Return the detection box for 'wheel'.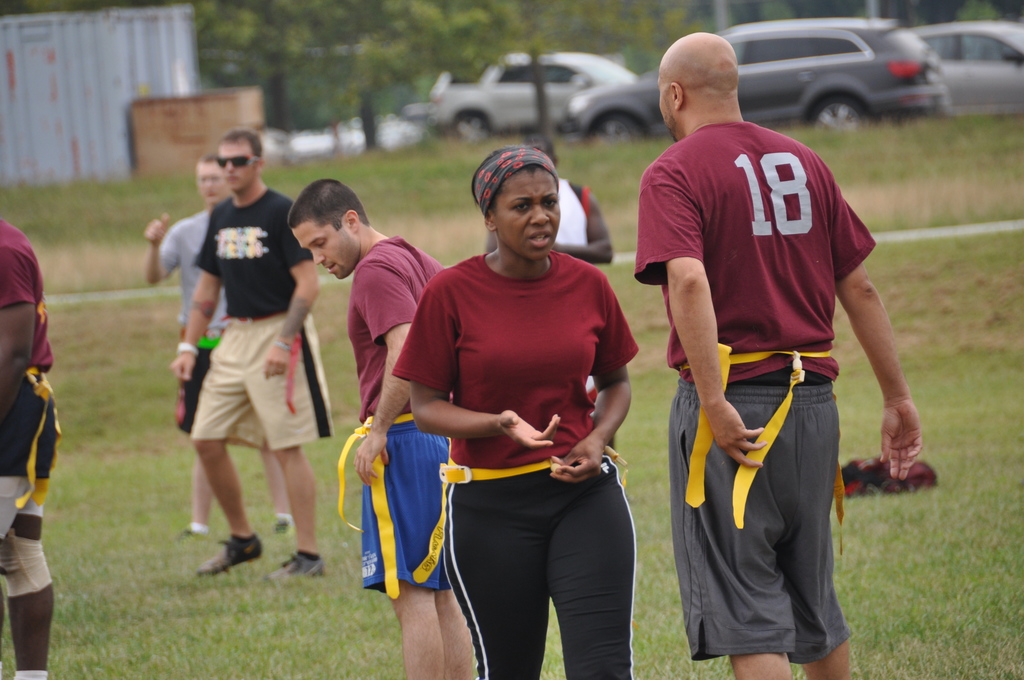
locate(808, 91, 875, 132).
